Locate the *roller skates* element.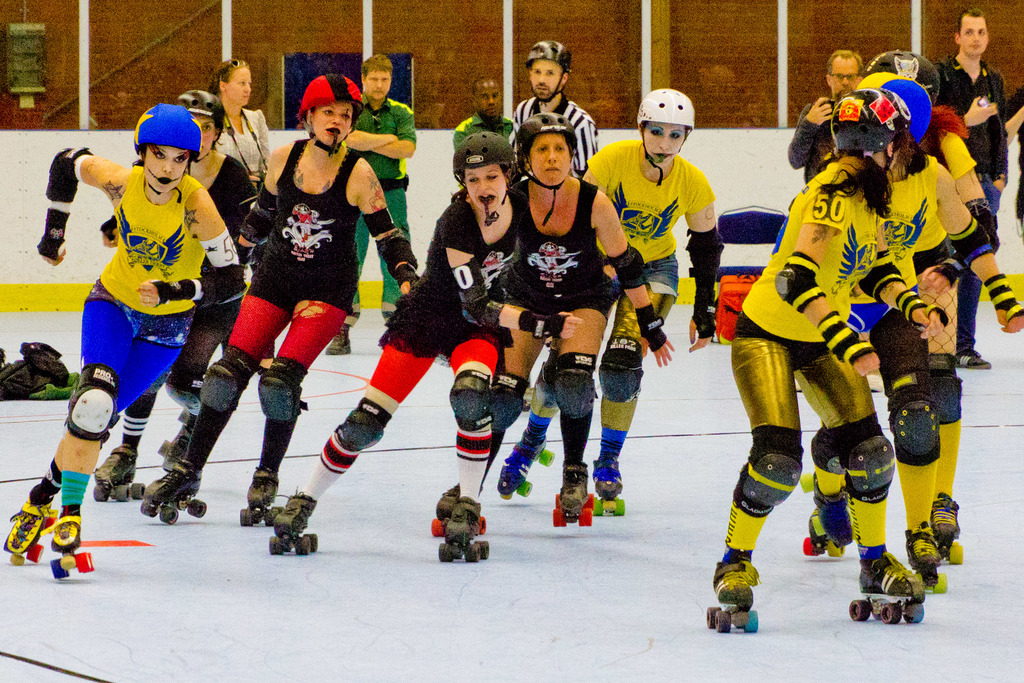
Element bbox: [left=705, top=547, right=758, bottom=636].
